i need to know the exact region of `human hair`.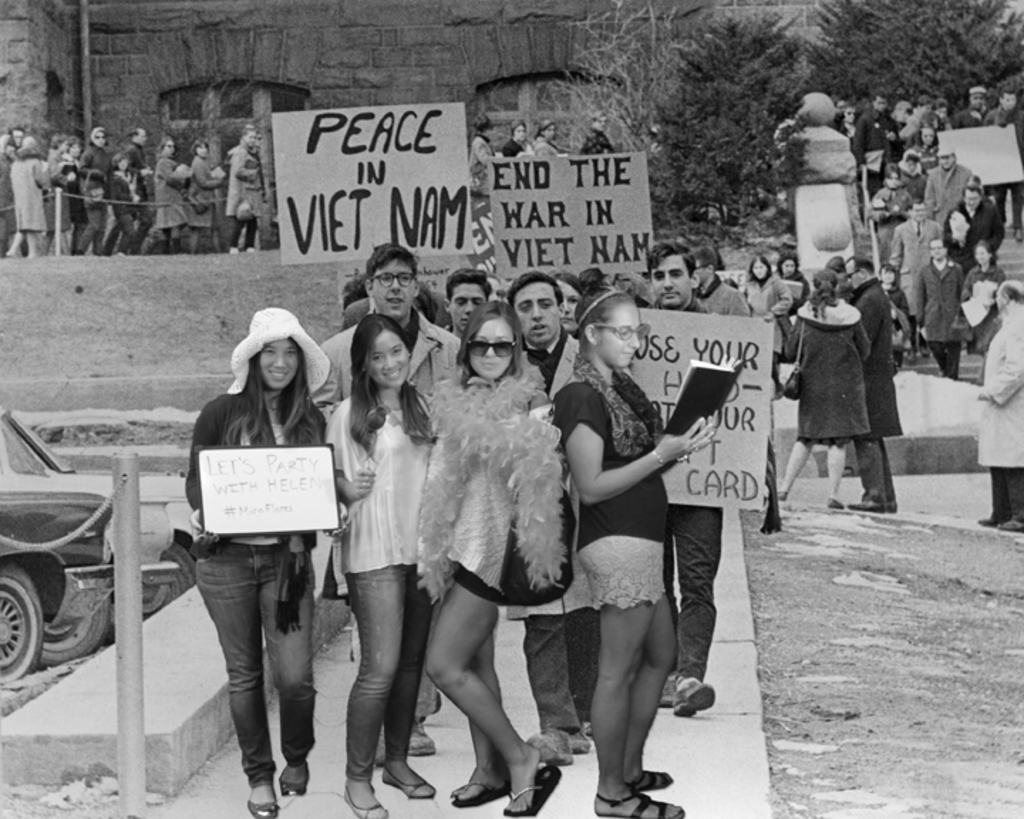
Region: pyautogui.locateOnScreen(451, 299, 522, 390).
